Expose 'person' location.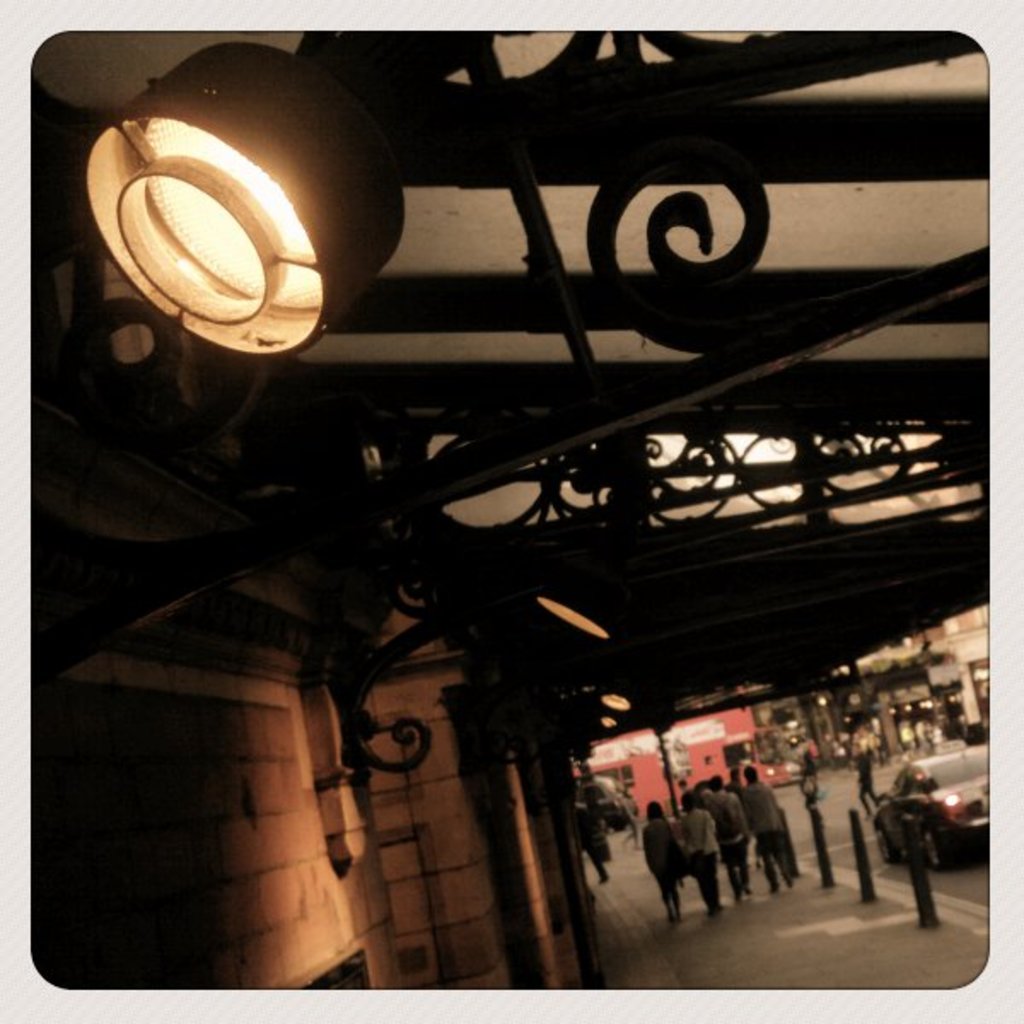
Exposed at Rect(701, 770, 754, 898).
